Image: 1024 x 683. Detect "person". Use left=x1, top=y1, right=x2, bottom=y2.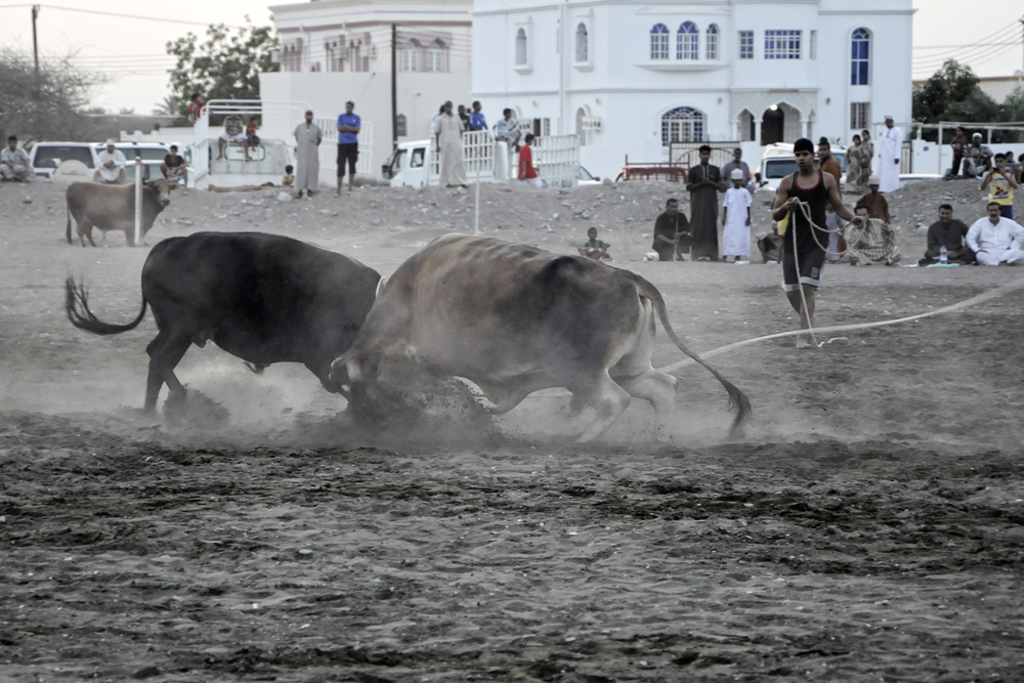
left=91, top=137, right=133, bottom=177.
